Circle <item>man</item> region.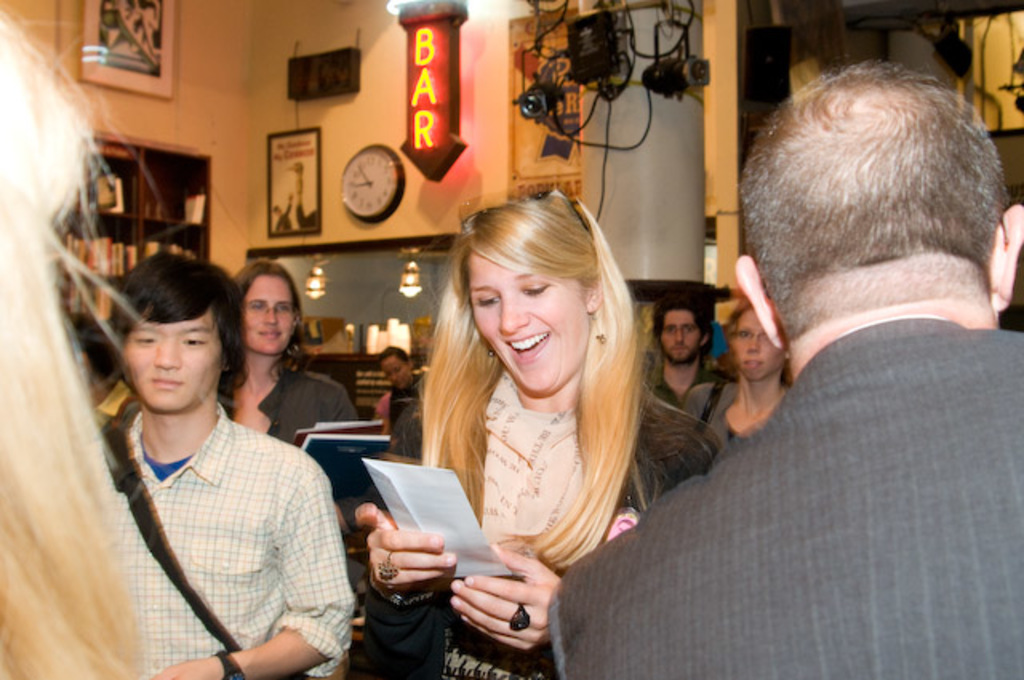
Region: x1=94, y1=238, x2=354, y2=678.
